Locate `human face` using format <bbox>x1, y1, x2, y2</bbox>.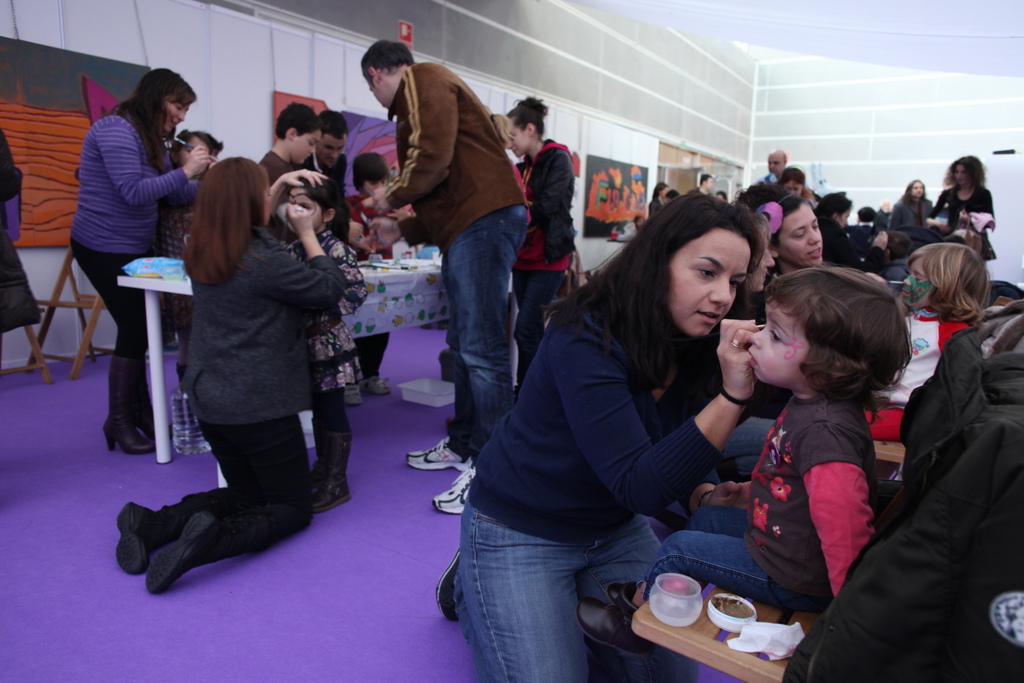
<bbox>312, 130, 345, 168</bbox>.
